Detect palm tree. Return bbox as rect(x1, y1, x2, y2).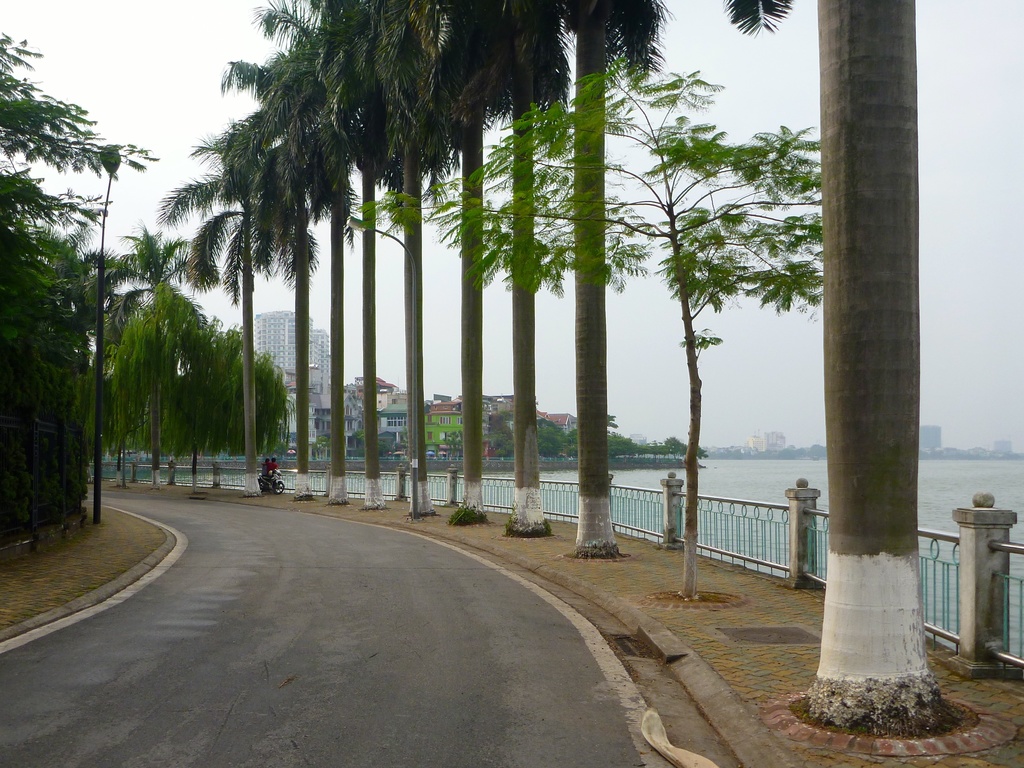
rect(457, 0, 583, 545).
